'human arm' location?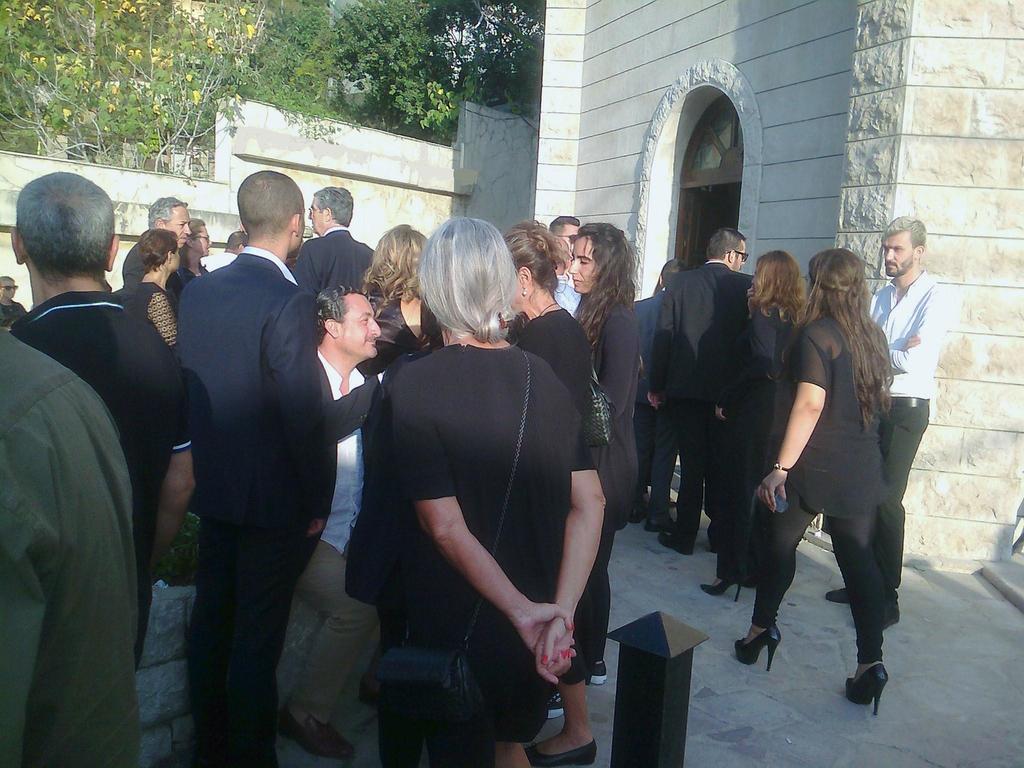
bbox(525, 371, 612, 708)
